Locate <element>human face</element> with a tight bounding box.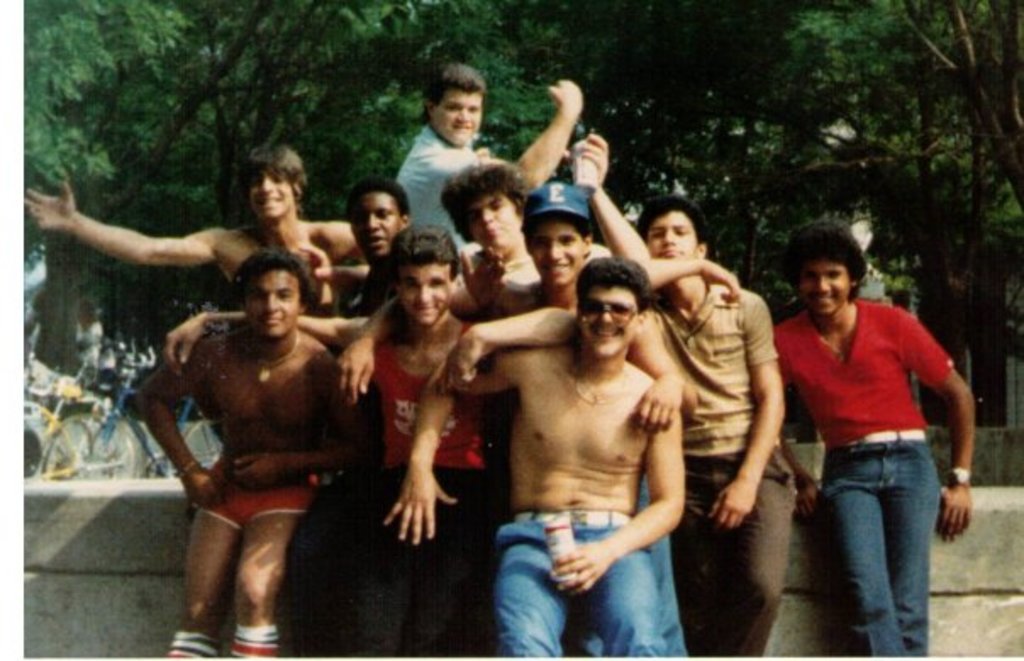
[242, 269, 297, 337].
